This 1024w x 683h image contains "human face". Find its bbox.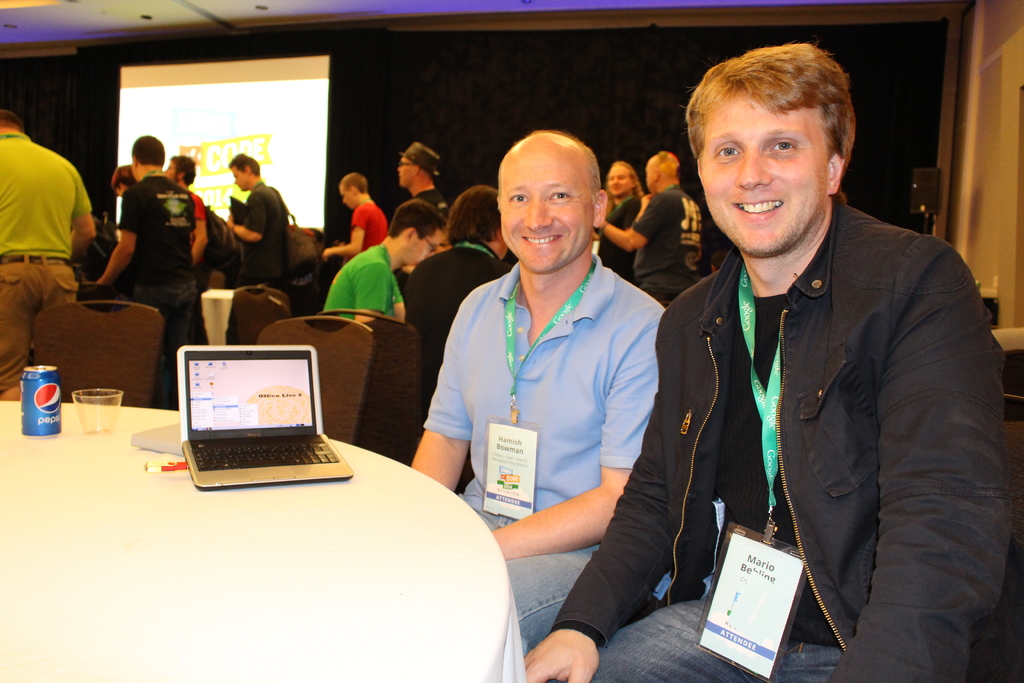
select_region(165, 161, 175, 182).
